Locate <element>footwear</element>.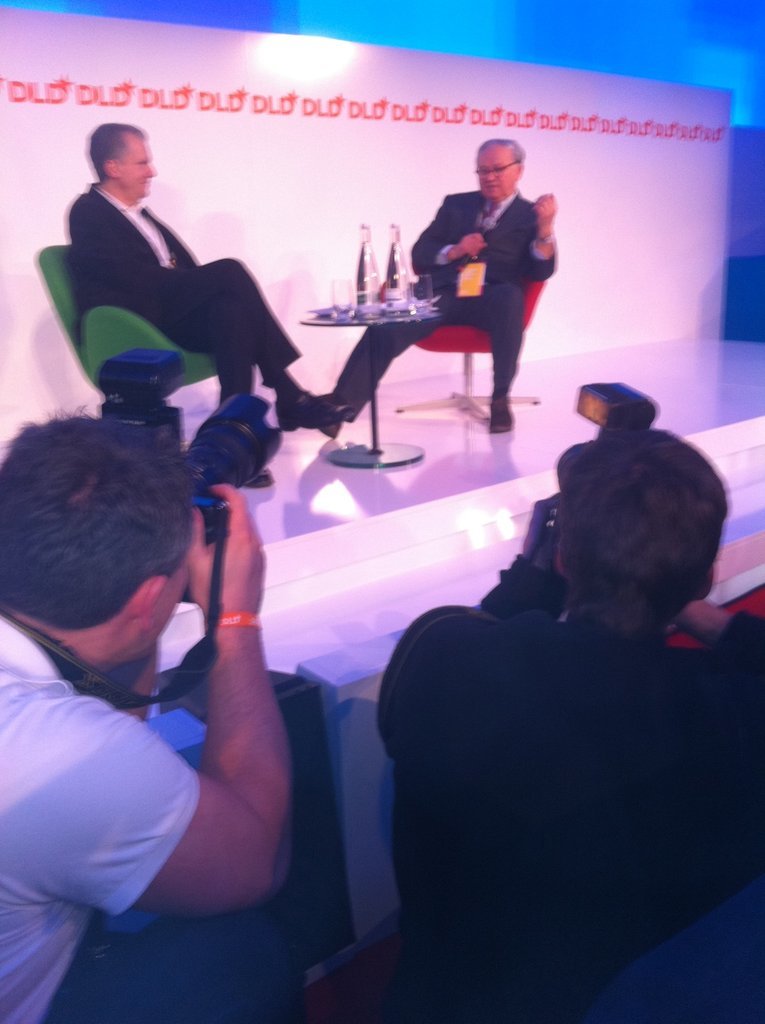
Bounding box: Rect(304, 391, 342, 439).
